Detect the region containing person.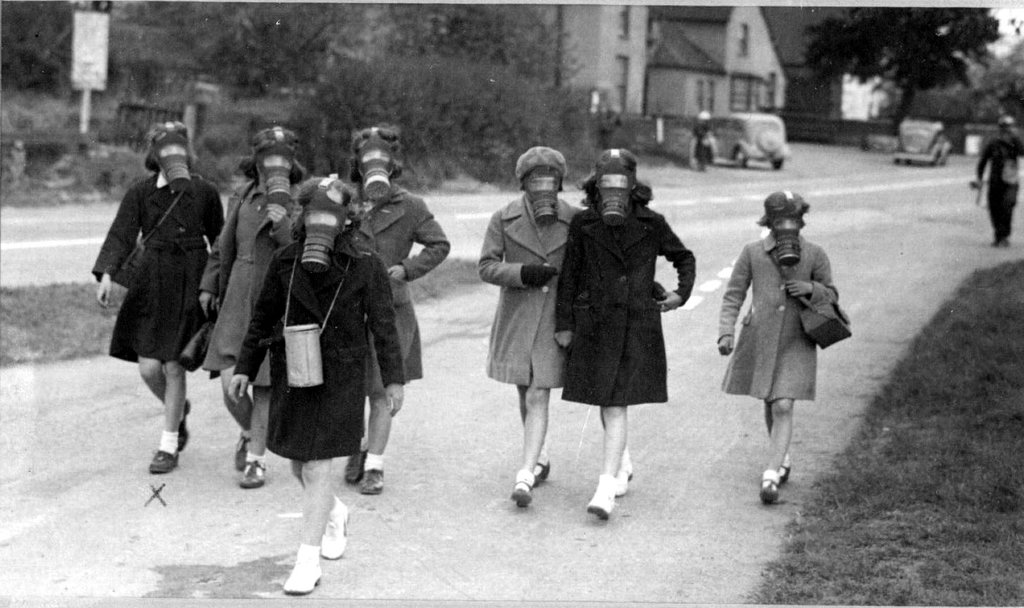
330 120 450 500.
